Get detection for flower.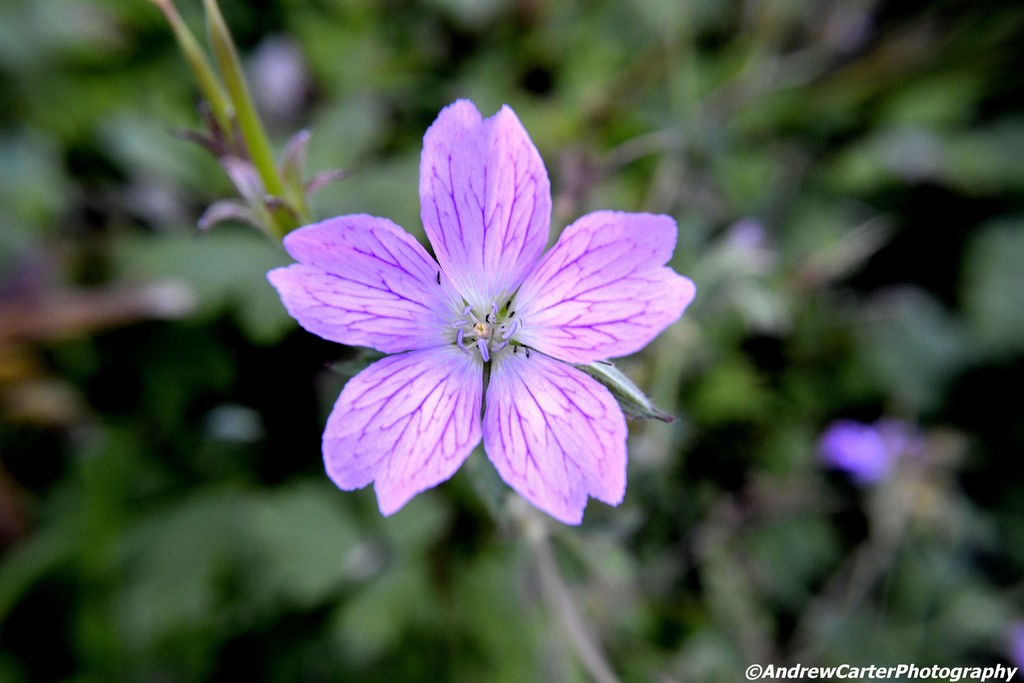
Detection: detection(269, 94, 698, 525).
